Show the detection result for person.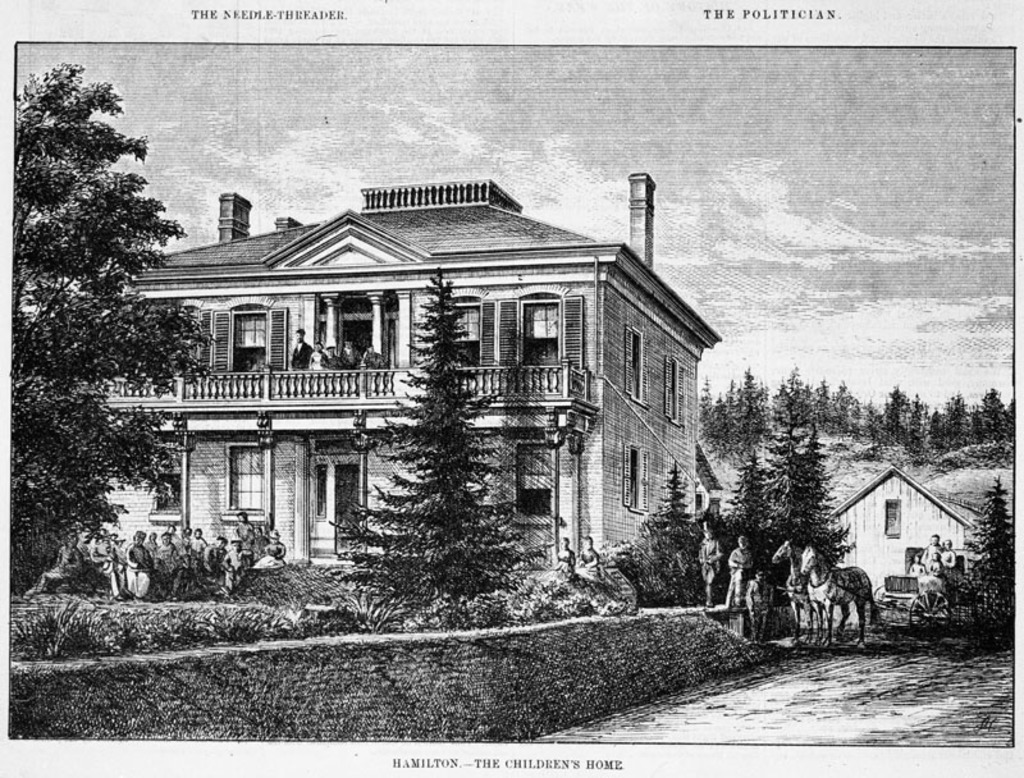
724,531,748,619.
